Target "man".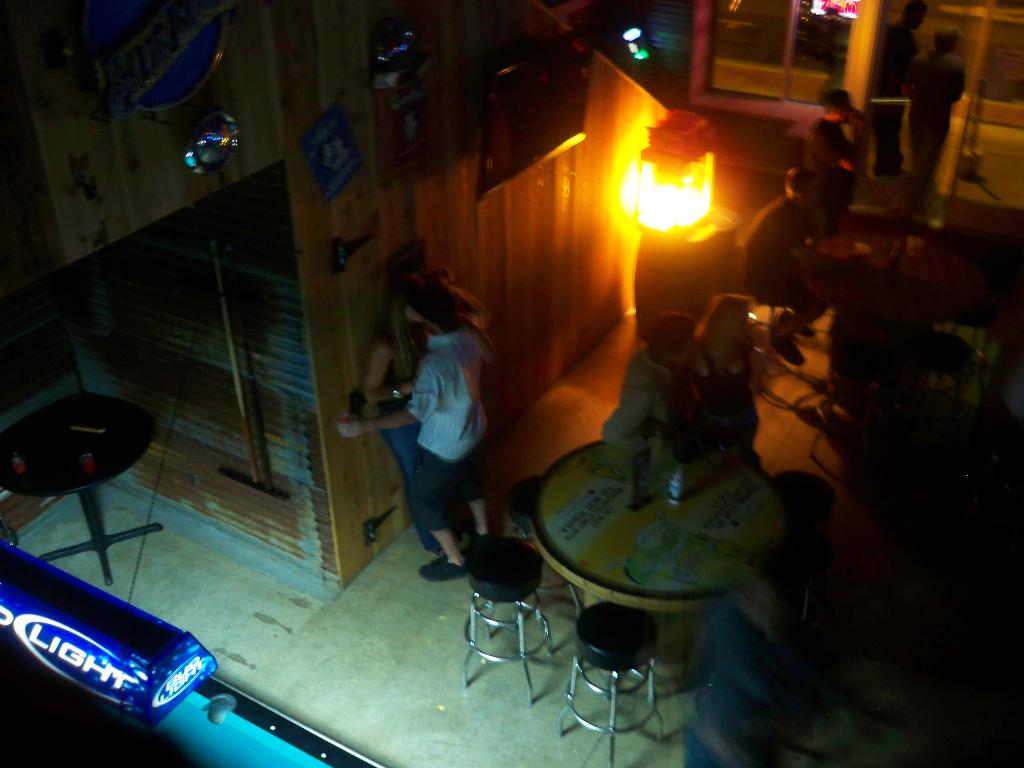
Target region: detection(746, 157, 850, 367).
